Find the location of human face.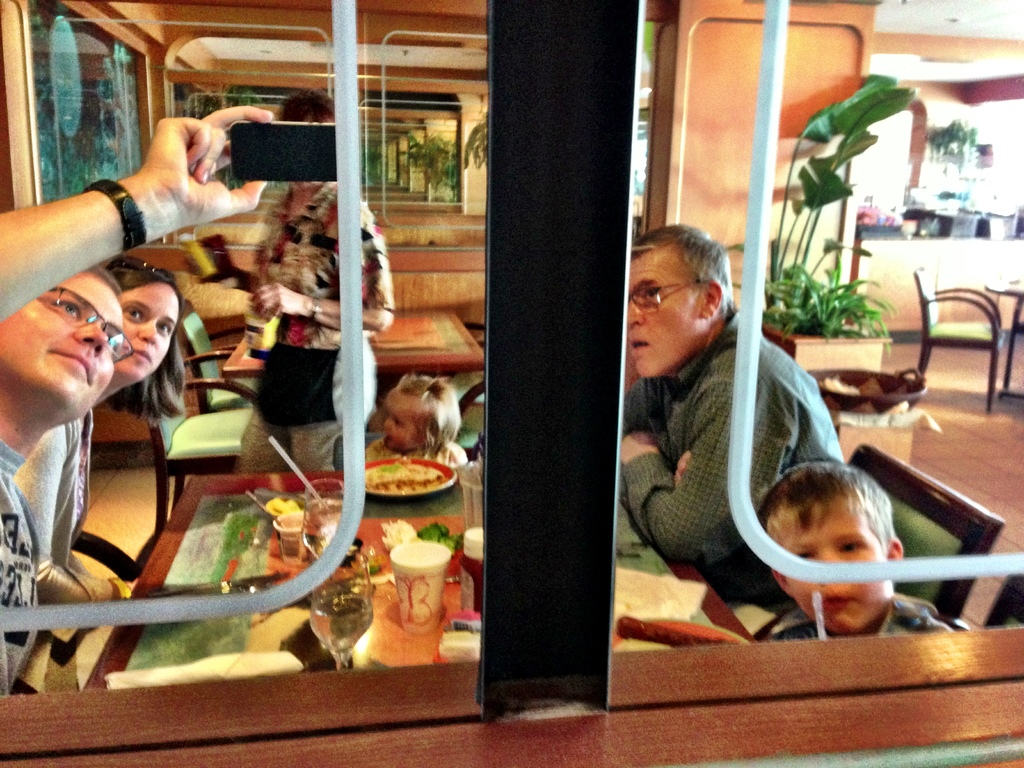
Location: l=627, t=246, r=708, b=380.
